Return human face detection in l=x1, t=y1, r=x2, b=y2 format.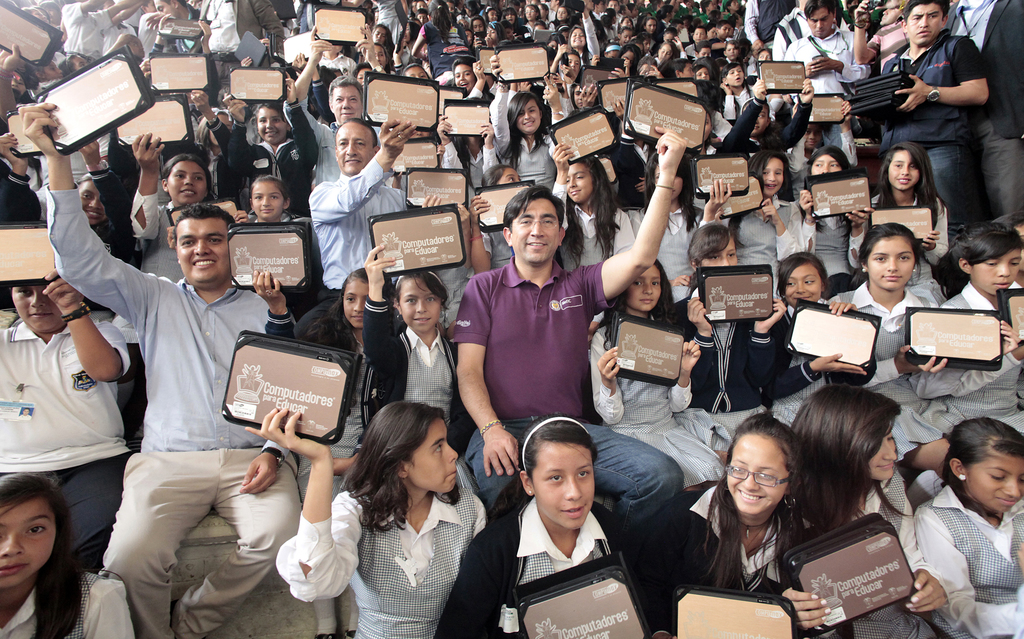
l=341, t=277, r=367, b=327.
